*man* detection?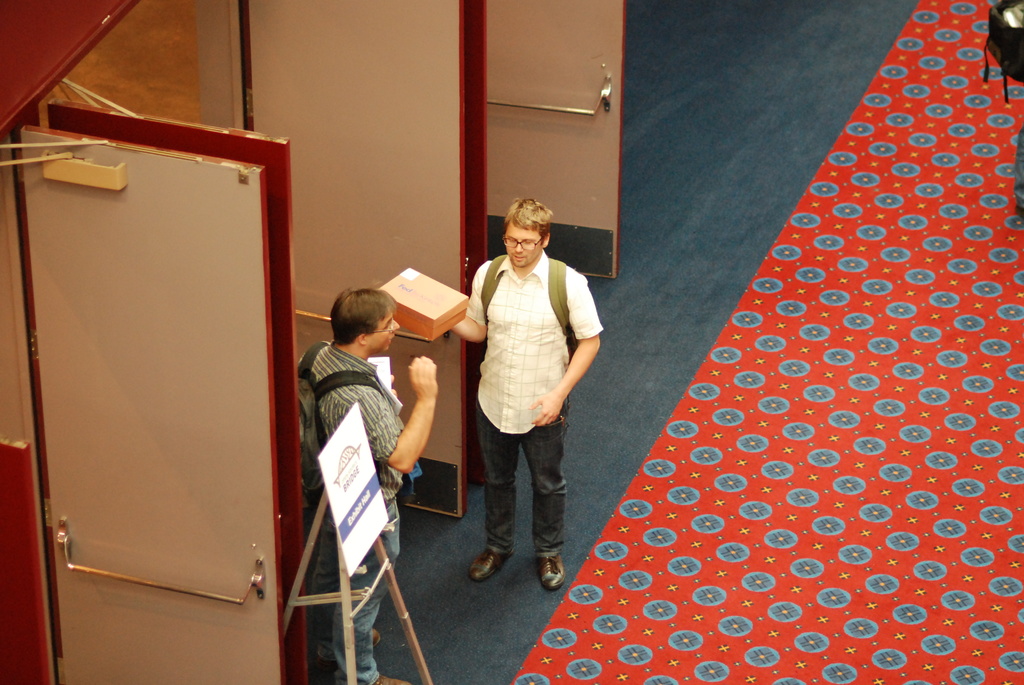
bbox=(449, 191, 597, 593)
